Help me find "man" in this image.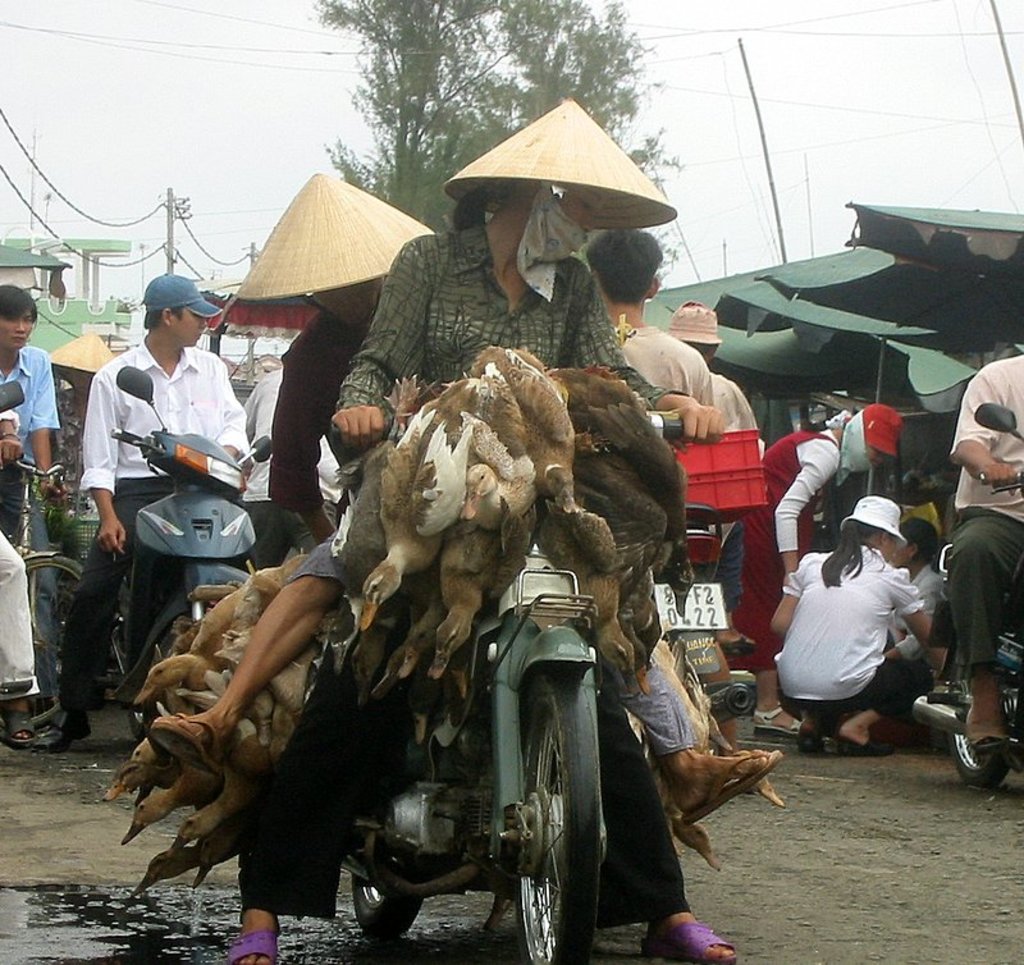
Found it: rect(668, 303, 759, 649).
